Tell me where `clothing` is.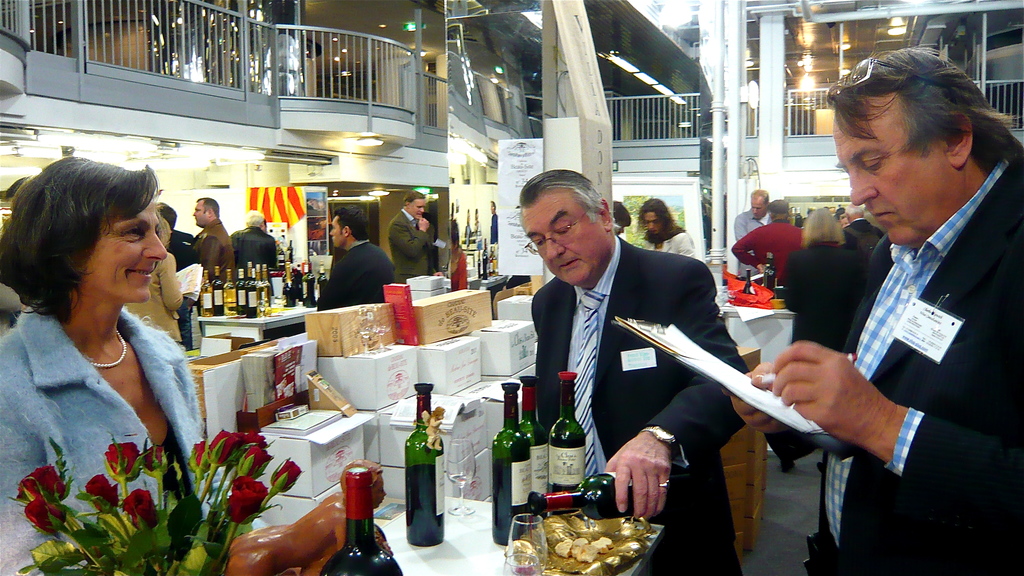
`clothing` is at box(783, 245, 865, 339).
